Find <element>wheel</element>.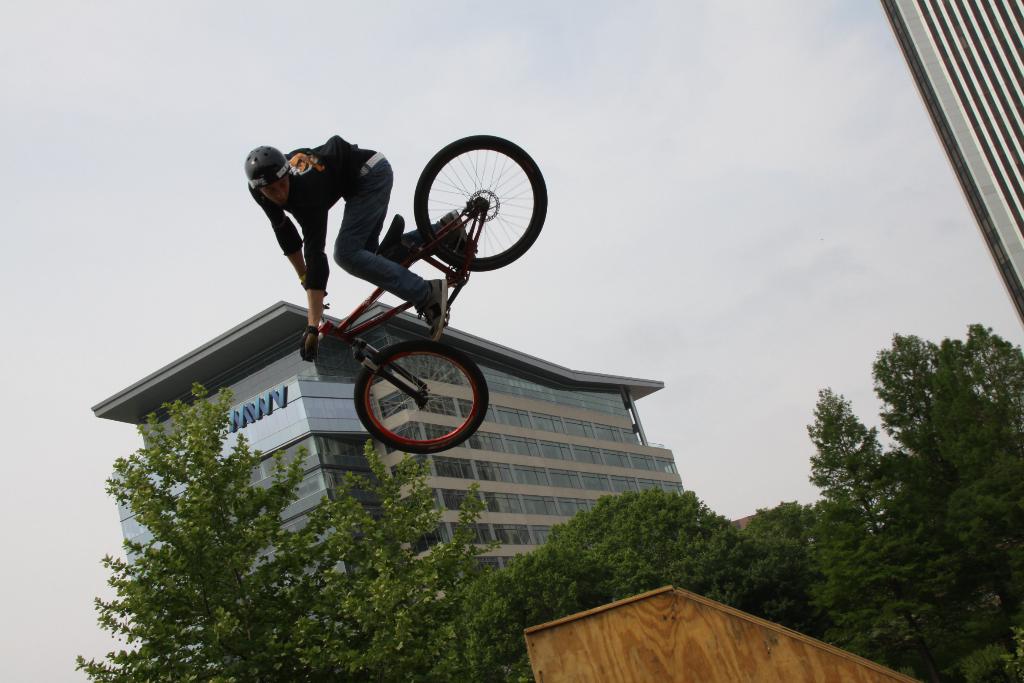
bbox=(351, 338, 490, 456).
